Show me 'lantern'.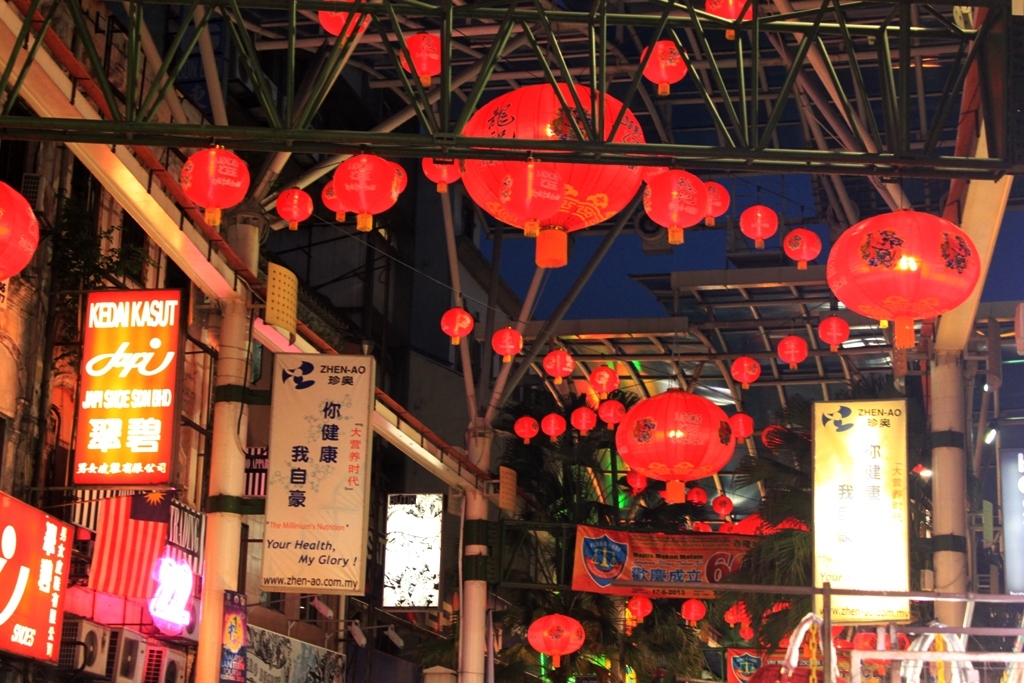
'lantern' is here: l=776, t=332, r=808, b=370.
